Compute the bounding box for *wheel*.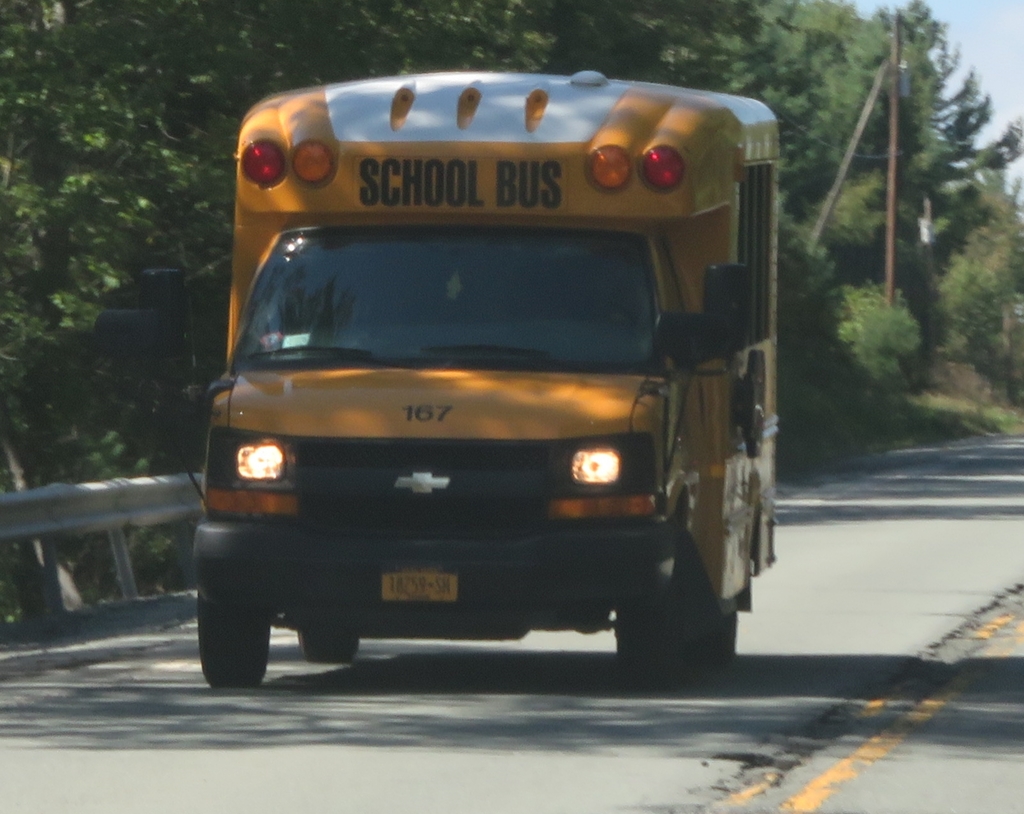
detection(692, 547, 738, 676).
